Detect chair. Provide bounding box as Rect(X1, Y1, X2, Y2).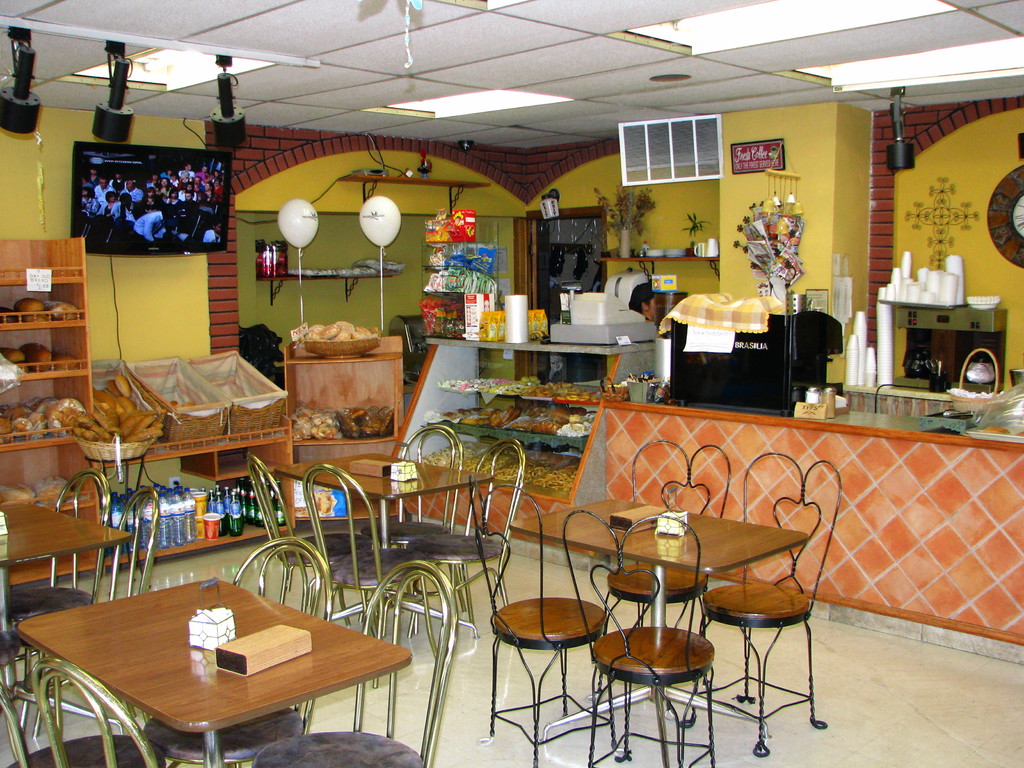
Rect(675, 450, 842, 756).
